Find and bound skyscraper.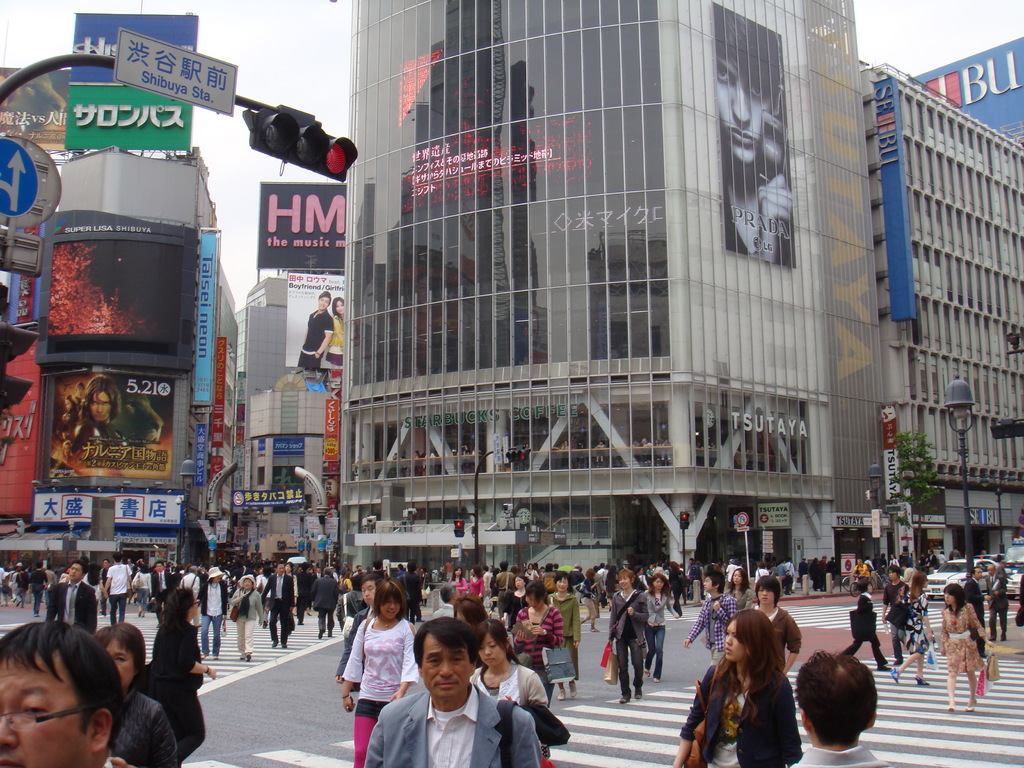
Bound: [left=340, top=0, right=885, bottom=602].
